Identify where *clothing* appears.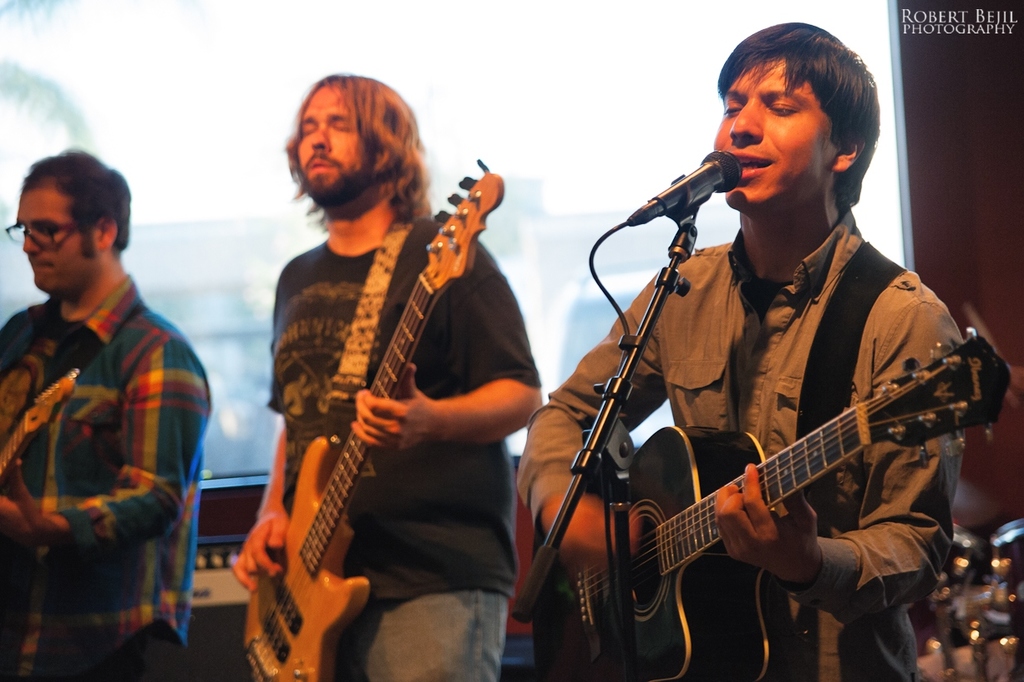
Appears at Rect(515, 208, 973, 681).
